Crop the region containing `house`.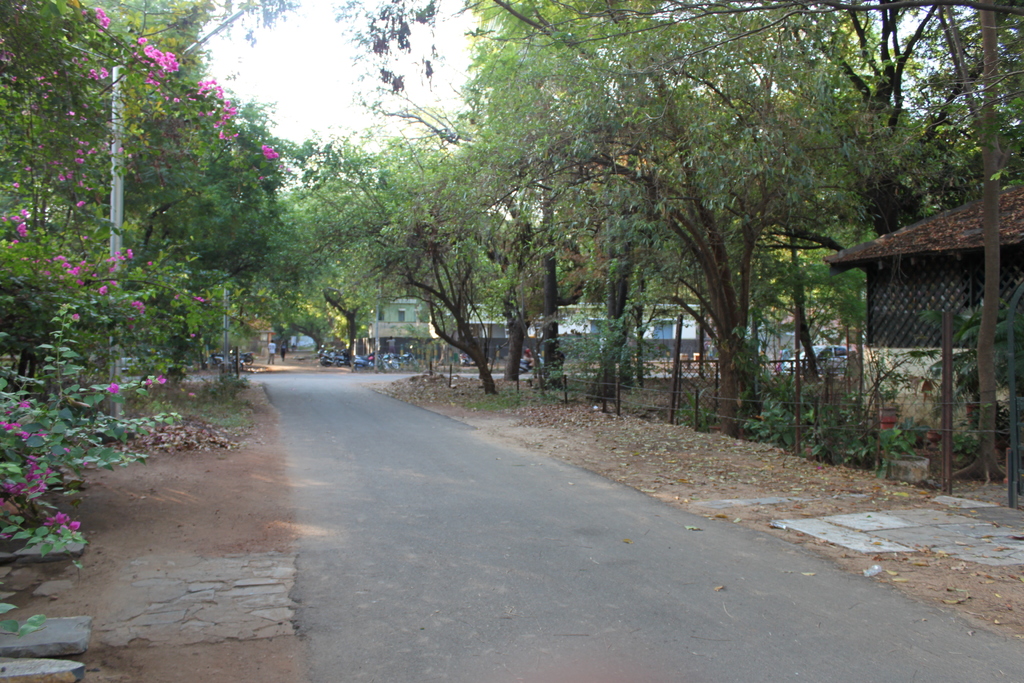
Crop region: bbox(635, 295, 705, 356).
